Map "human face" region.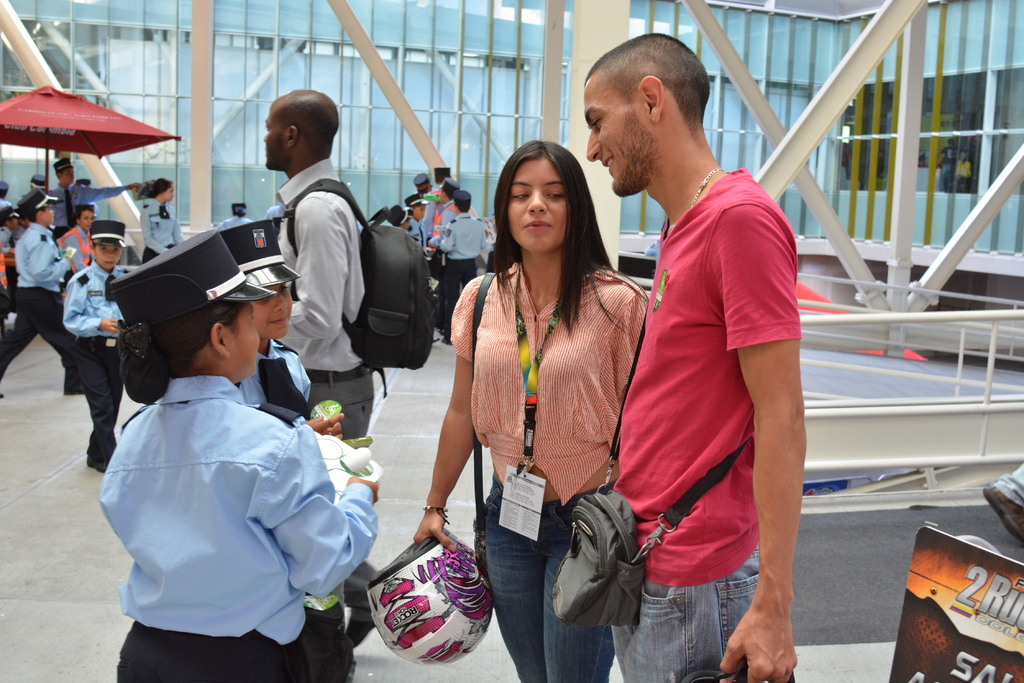
Mapped to (45,201,60,232).
